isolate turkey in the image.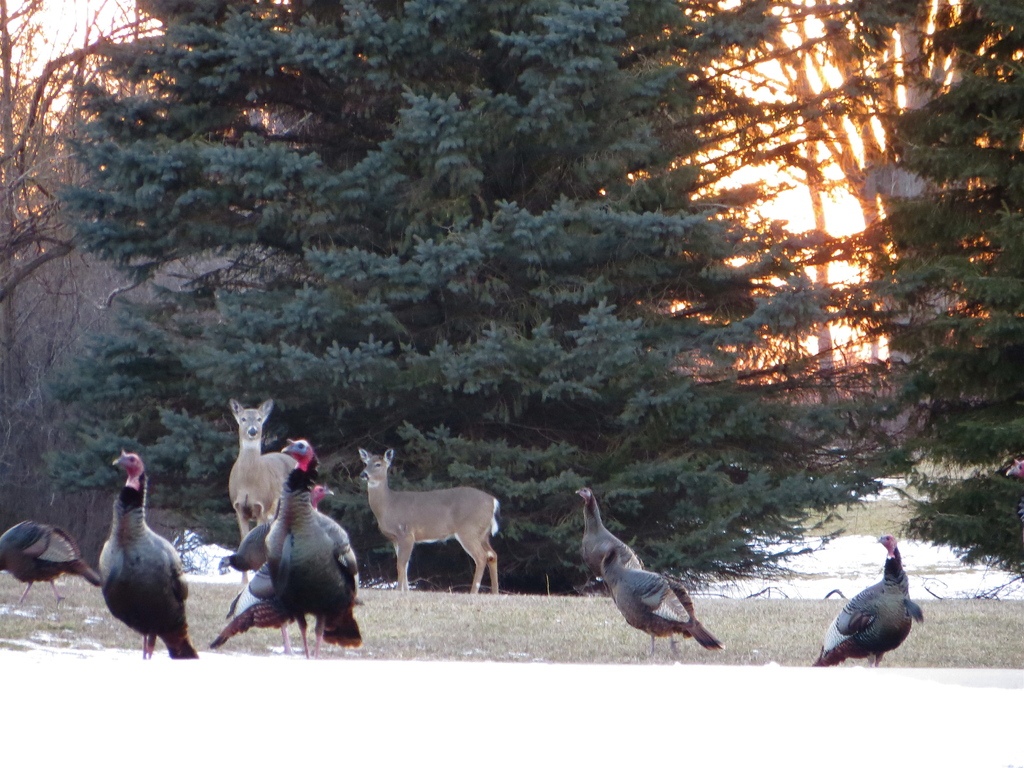
Isolated region: <bbox>0, 517, 104, 607</bbox>.
